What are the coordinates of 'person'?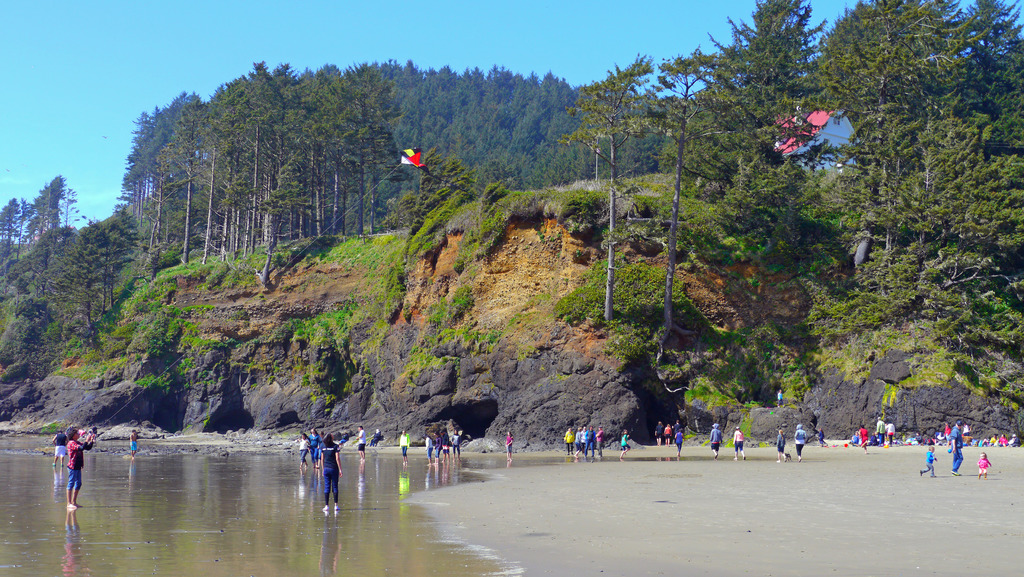
<bbox>673, 427, 684, 453</bbox>.
